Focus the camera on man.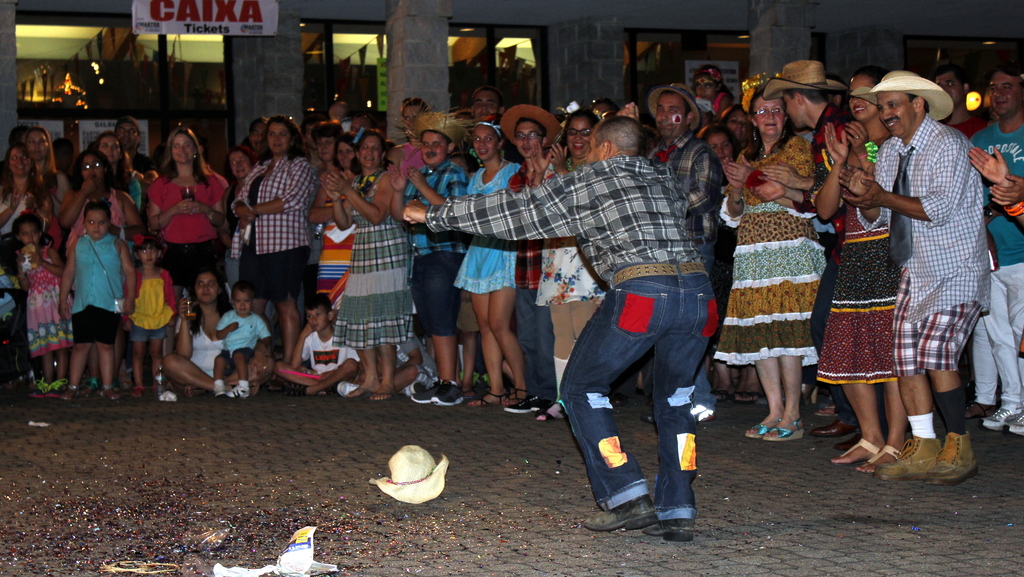
Focus region: 401/116/719/540.
